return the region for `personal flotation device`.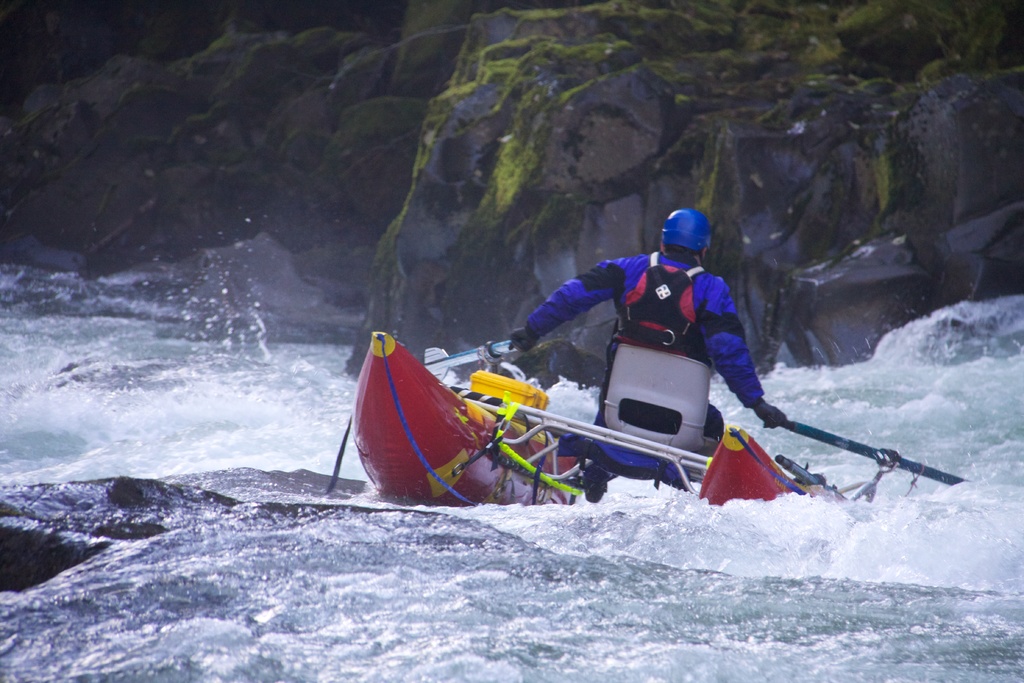
Rect(598, 245, 708, 384).
